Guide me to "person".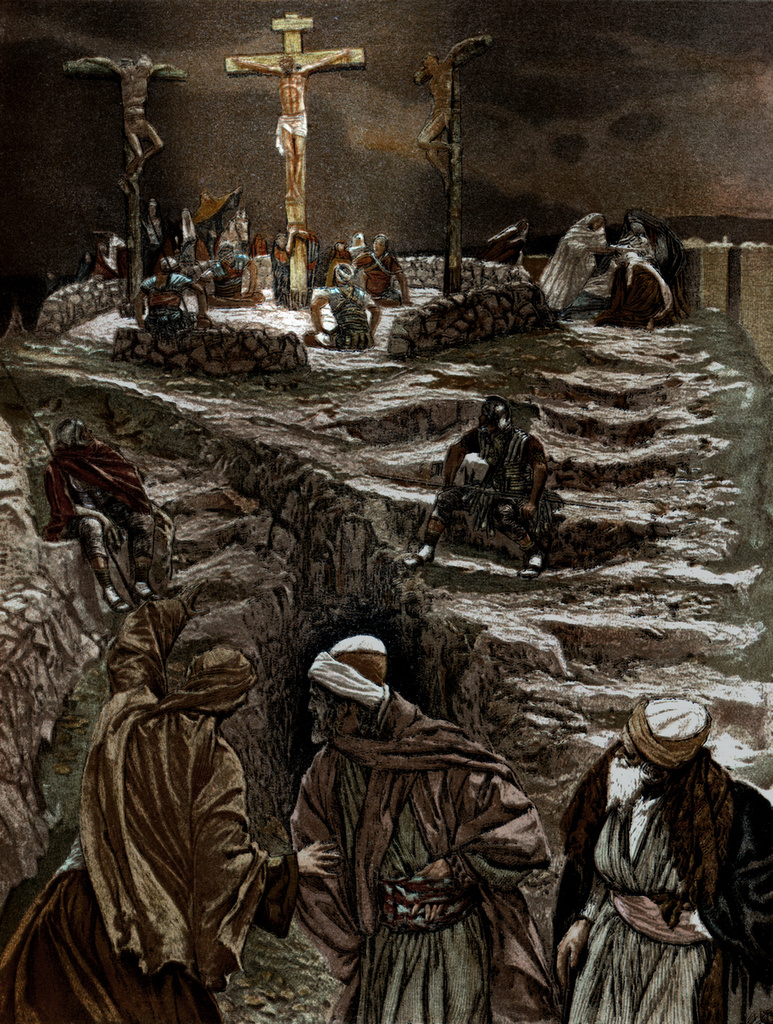
Guidance: <bbox>620, 209, 678, 260</bbox>.
